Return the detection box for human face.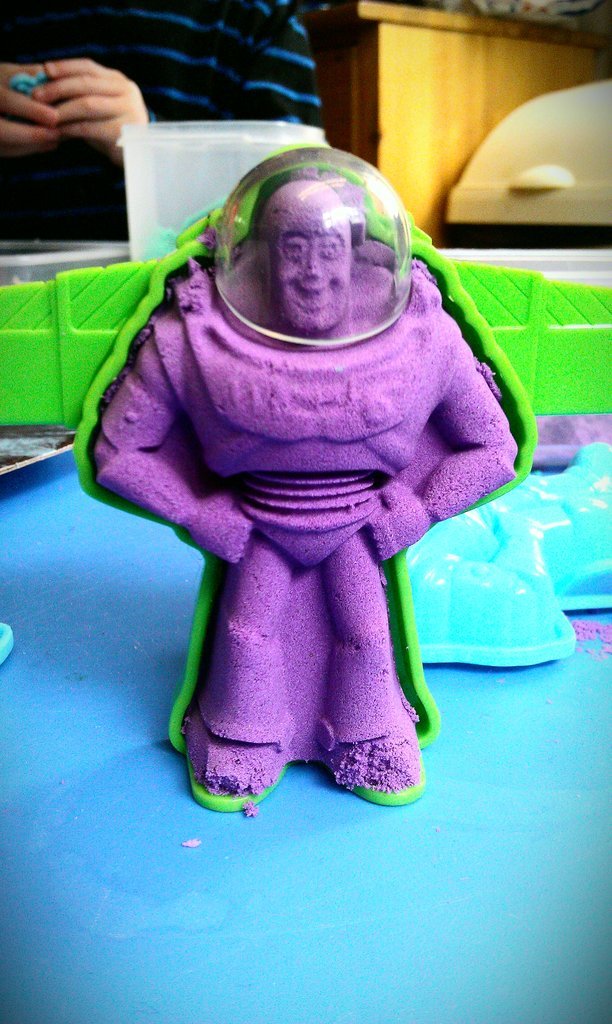
[x1=272, y1=230, x2=345, y2=328].
